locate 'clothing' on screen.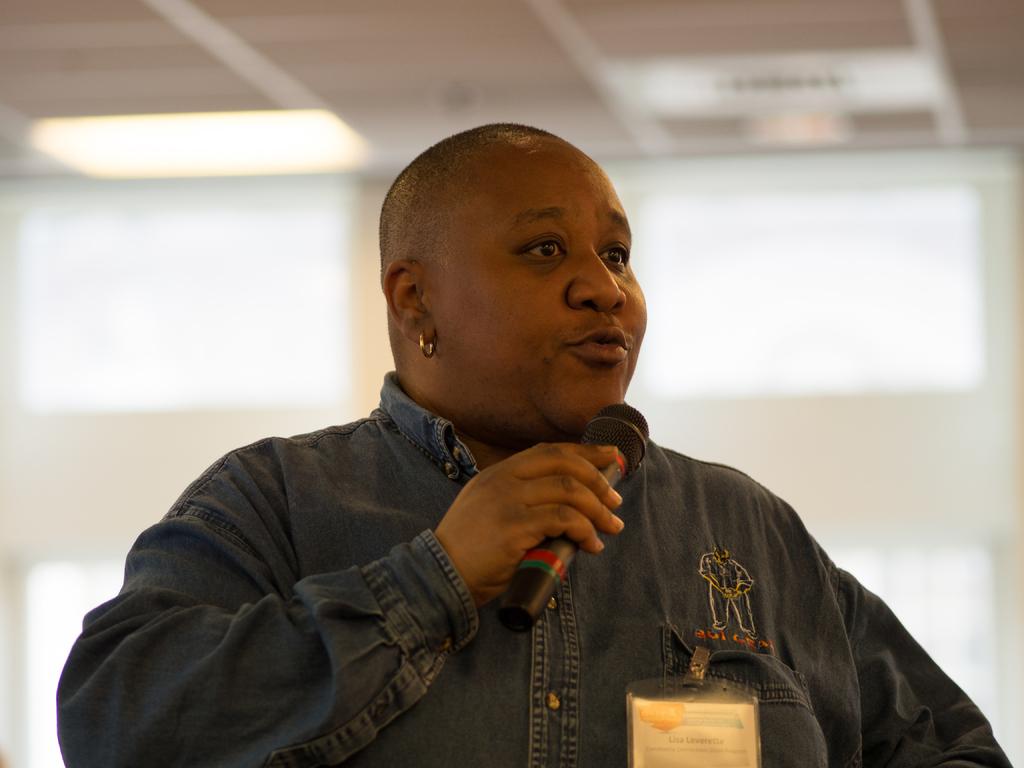
On screen at (55, 367, 1014, 767).
